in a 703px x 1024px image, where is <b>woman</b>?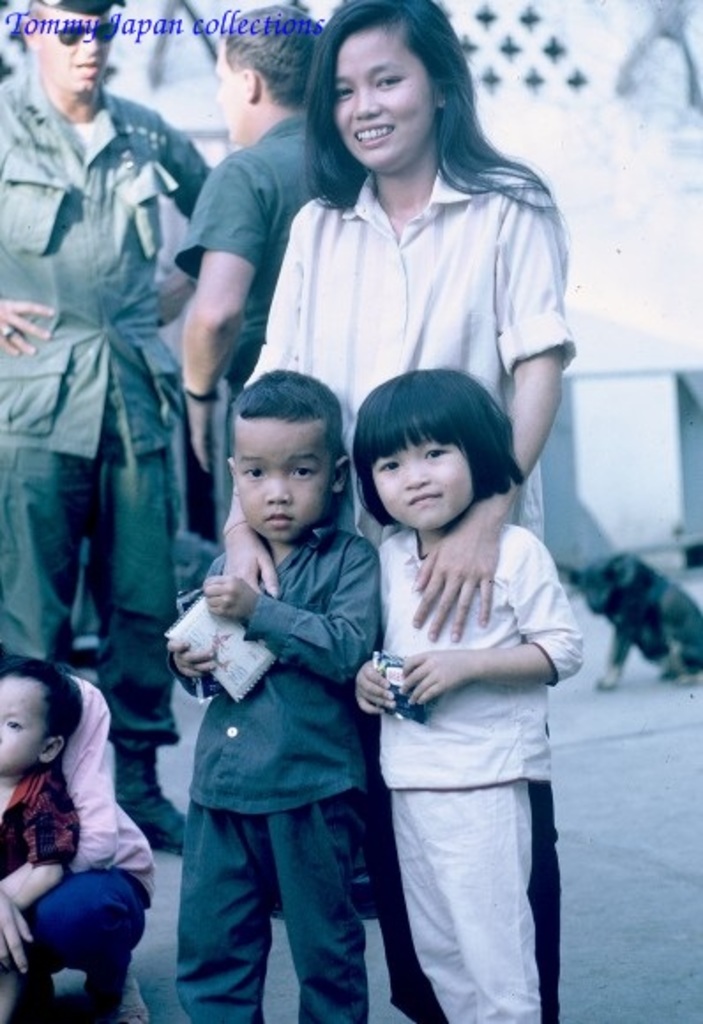
detection(224, 0, 572, 1022).
